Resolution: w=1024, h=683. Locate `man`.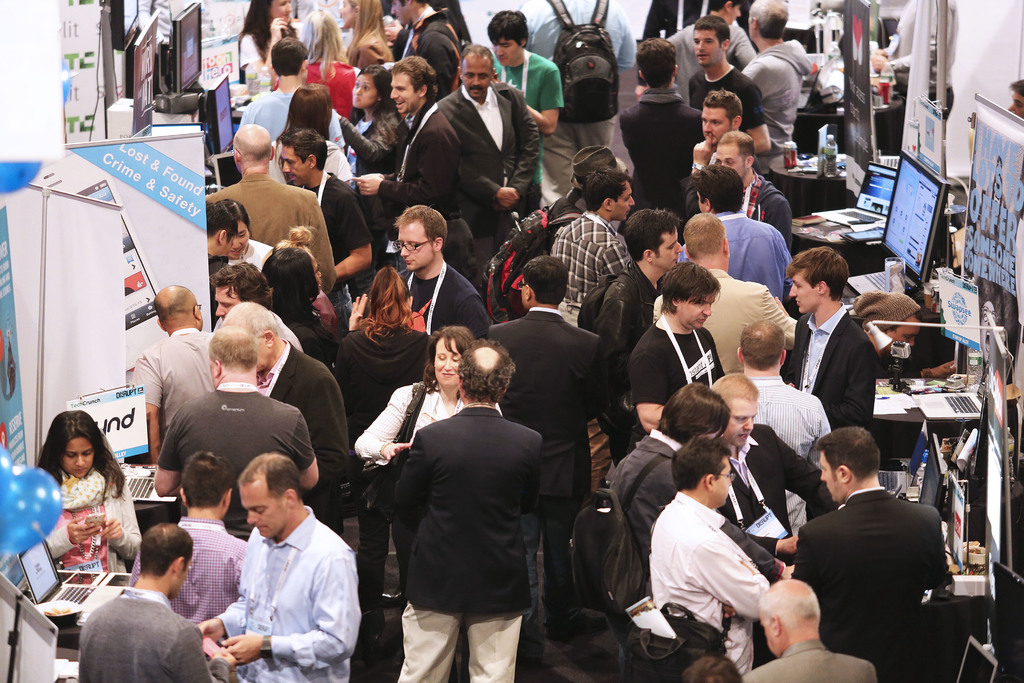
(194,452,364,682).
